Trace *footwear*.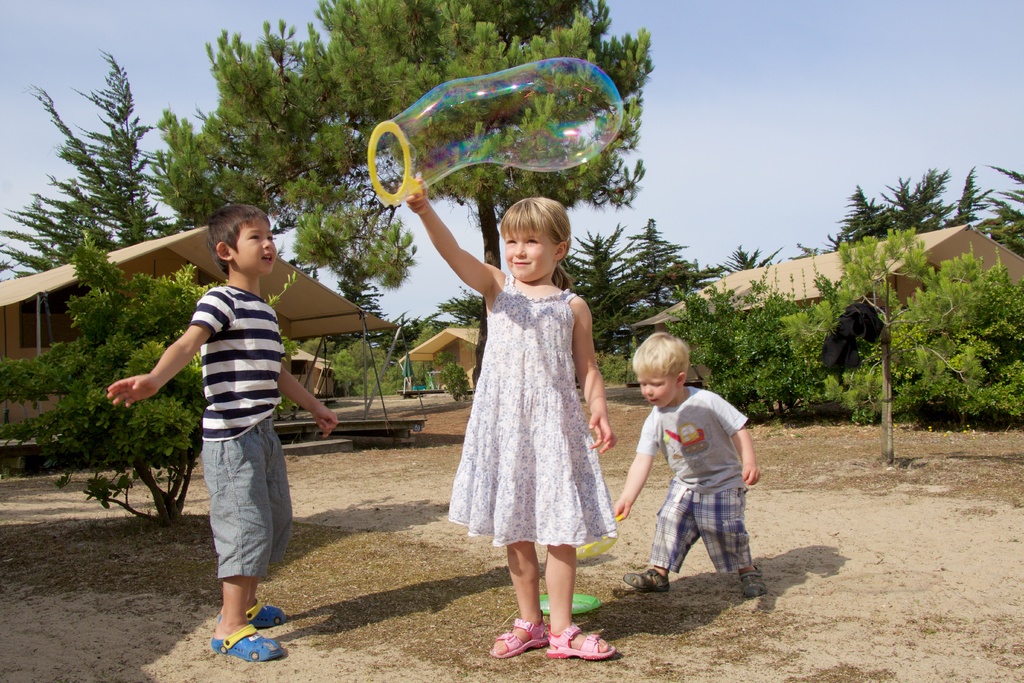
Traced to x1=619, y1=566, x2=671, y2=591.
